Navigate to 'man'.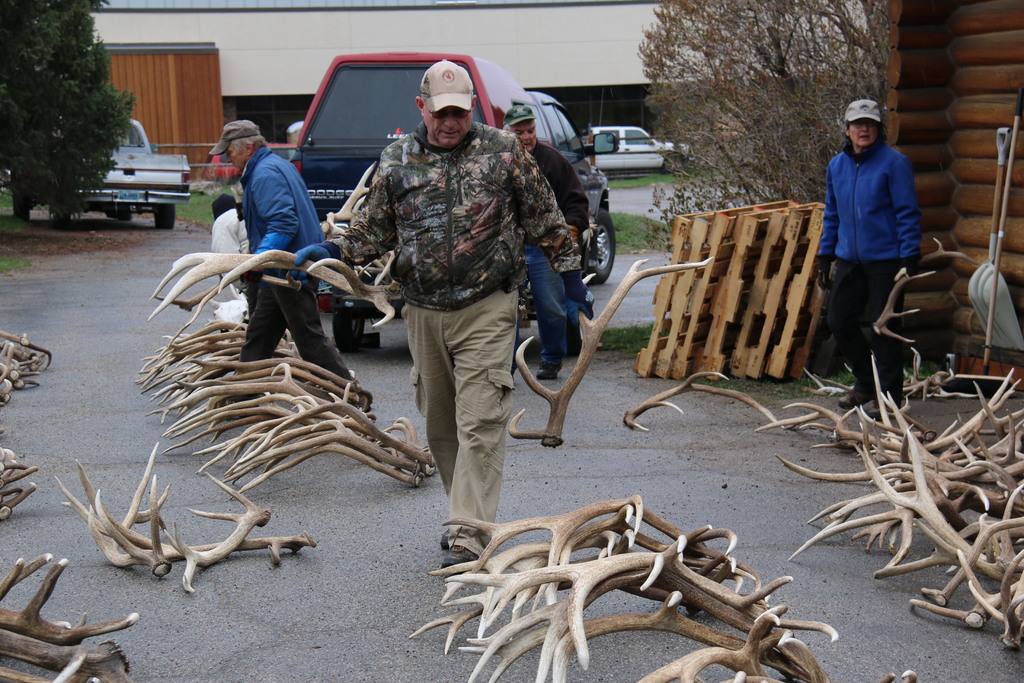
Navigation target: l=504, t=104, r=591, b=384.
